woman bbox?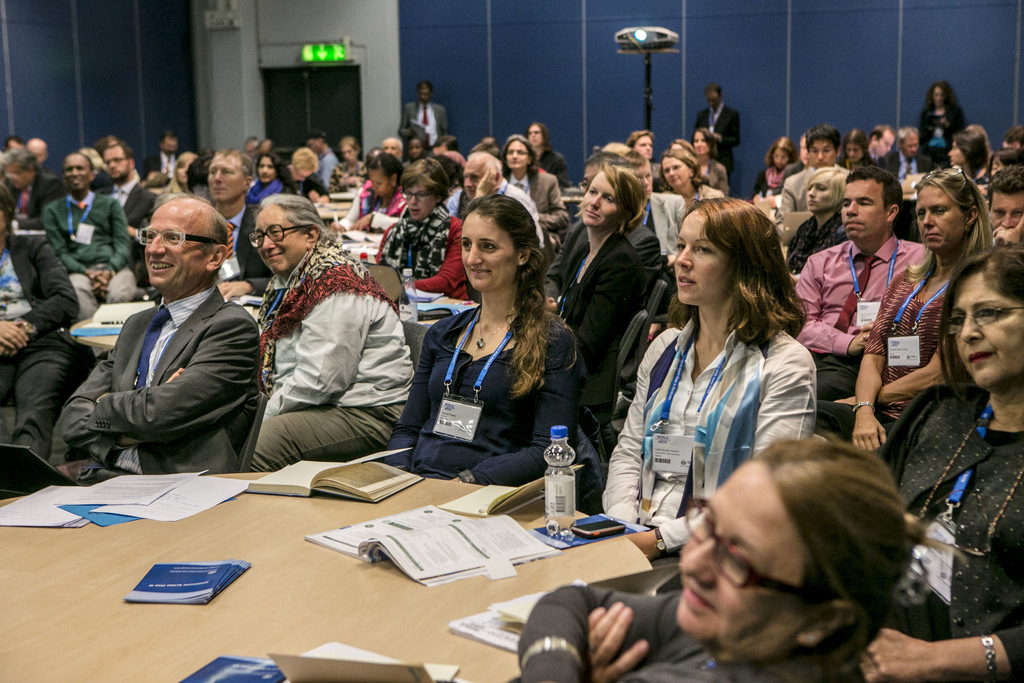
(945,122,997,188)
